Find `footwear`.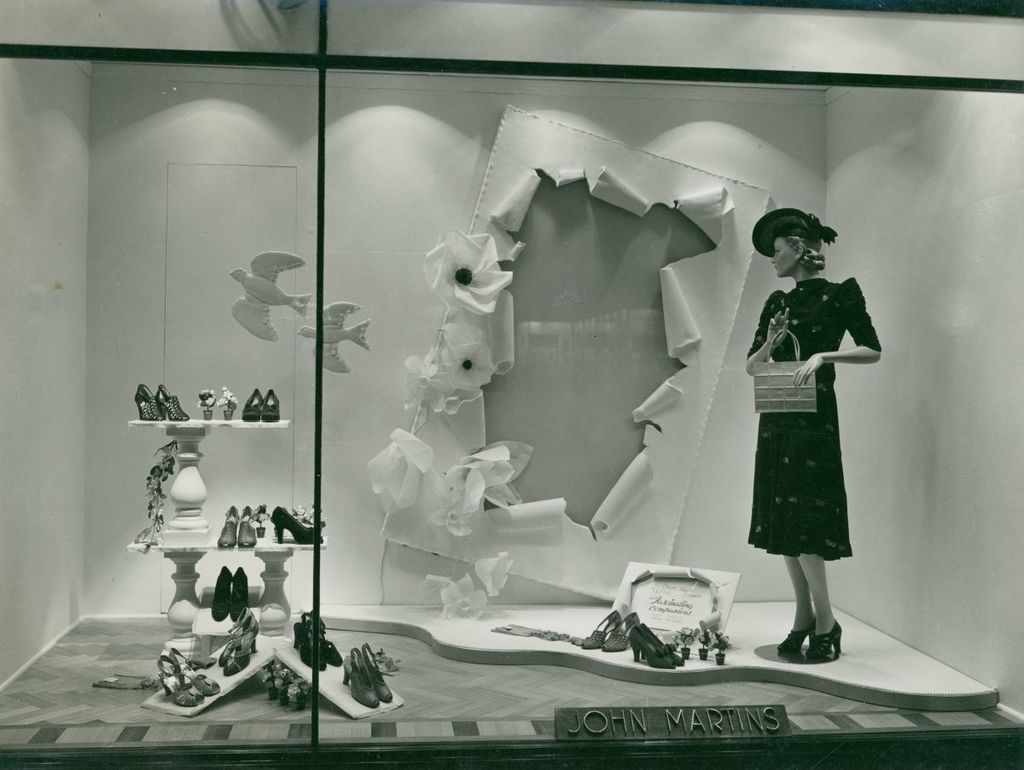
l=291, t=607, r=331, b=671.
